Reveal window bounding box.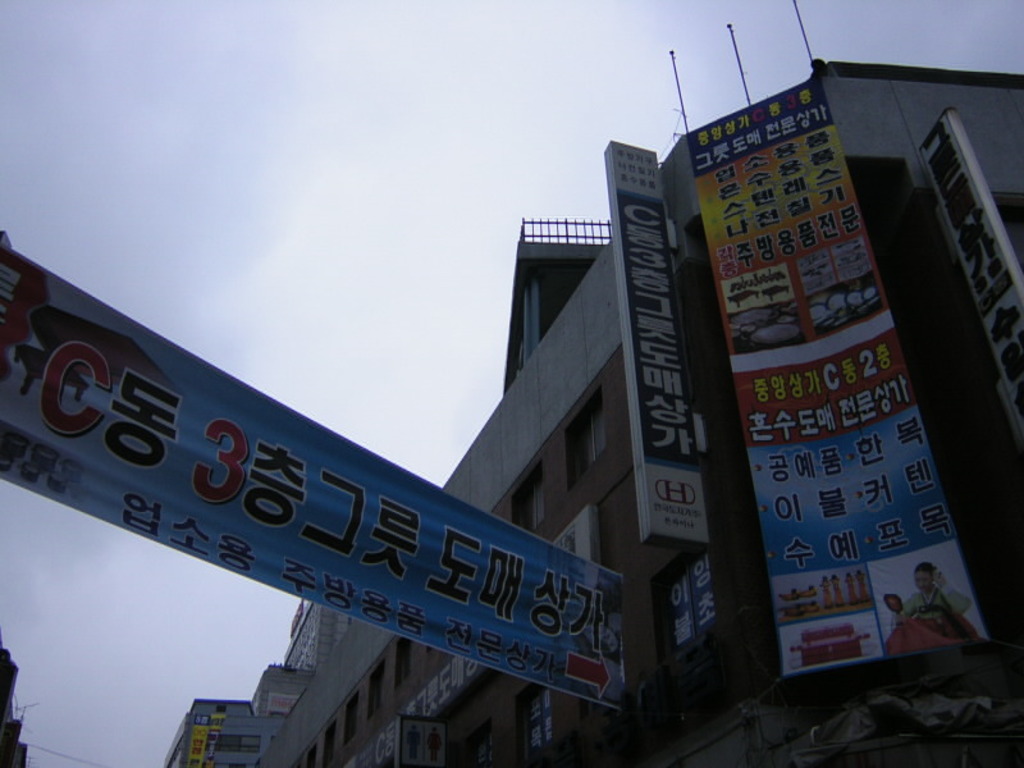
Revealed: <box>361,666,381,716</box>.
